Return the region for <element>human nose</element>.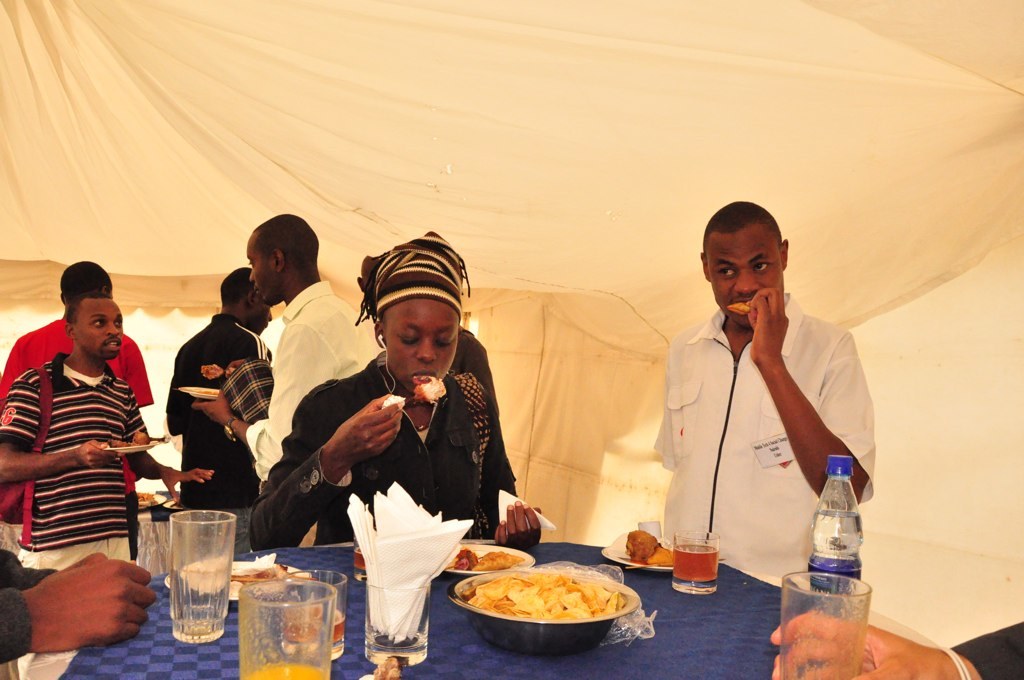
Rect(268, 312, 276, 323).
